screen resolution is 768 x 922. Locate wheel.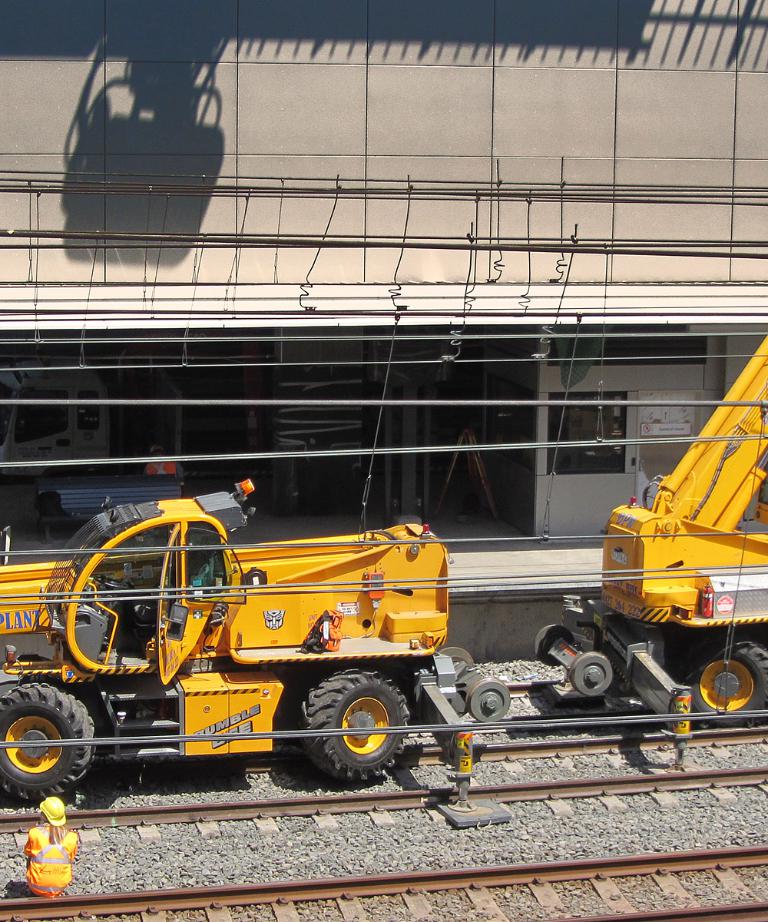
BBox(305, 675, 413, 770).
